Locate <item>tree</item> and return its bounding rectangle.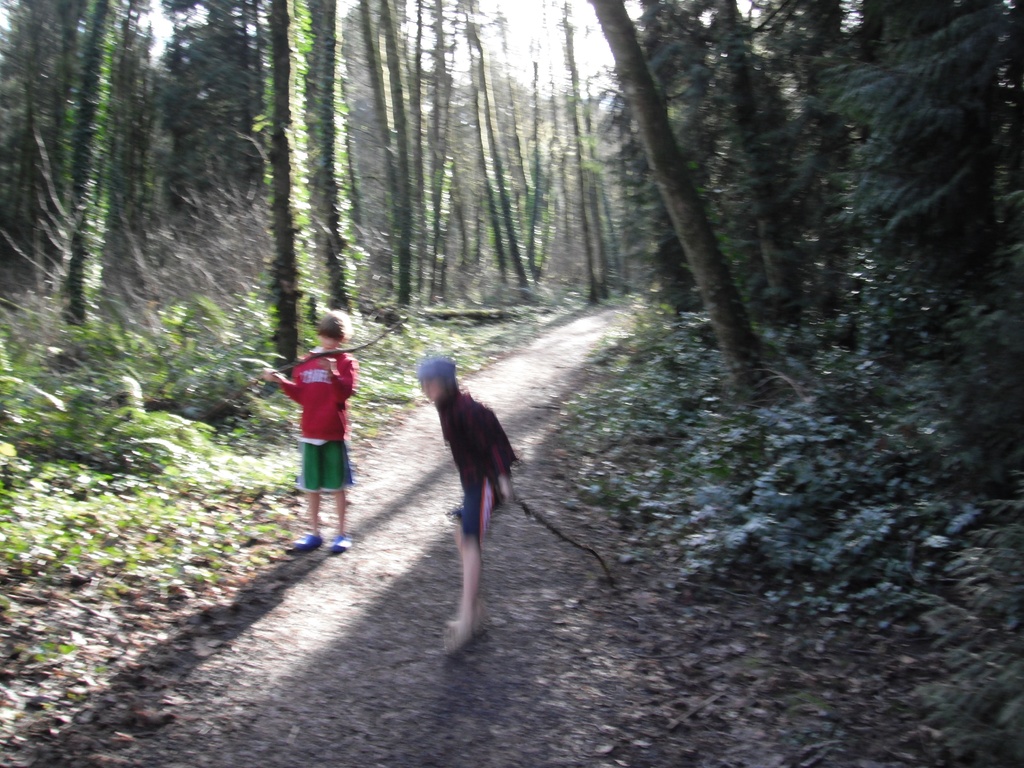
244, 0, 346, 415.
